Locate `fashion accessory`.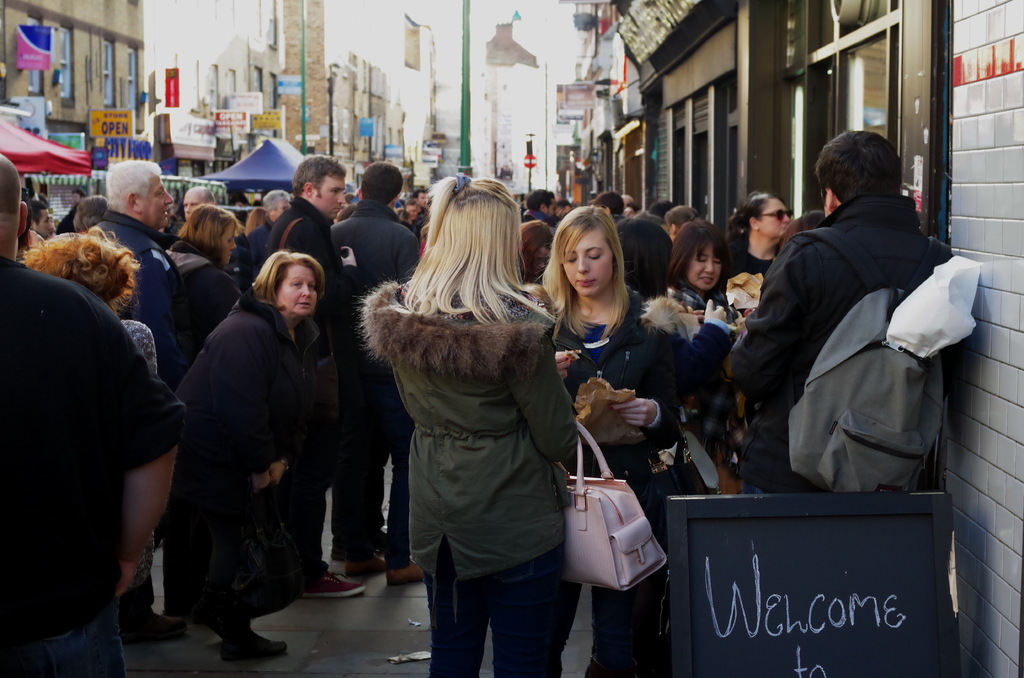
Bounding box: box(557, 412, 671, 592).
